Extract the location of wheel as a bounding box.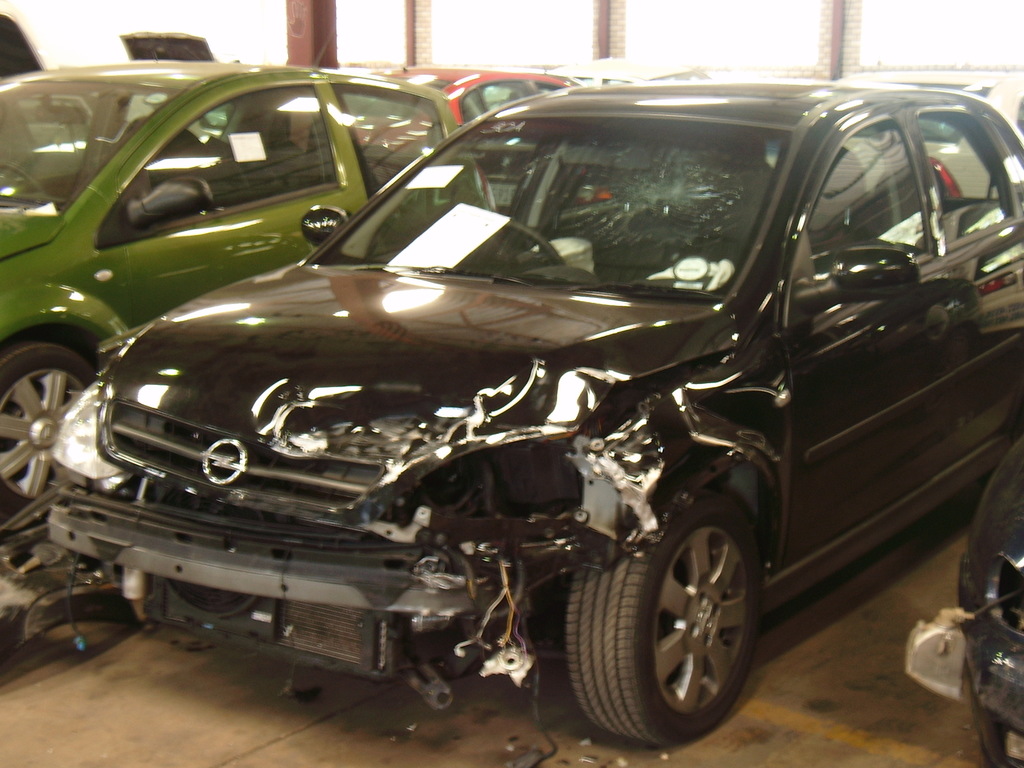
pyautogui.locateOnScreen(588, 503, 789, 730).
